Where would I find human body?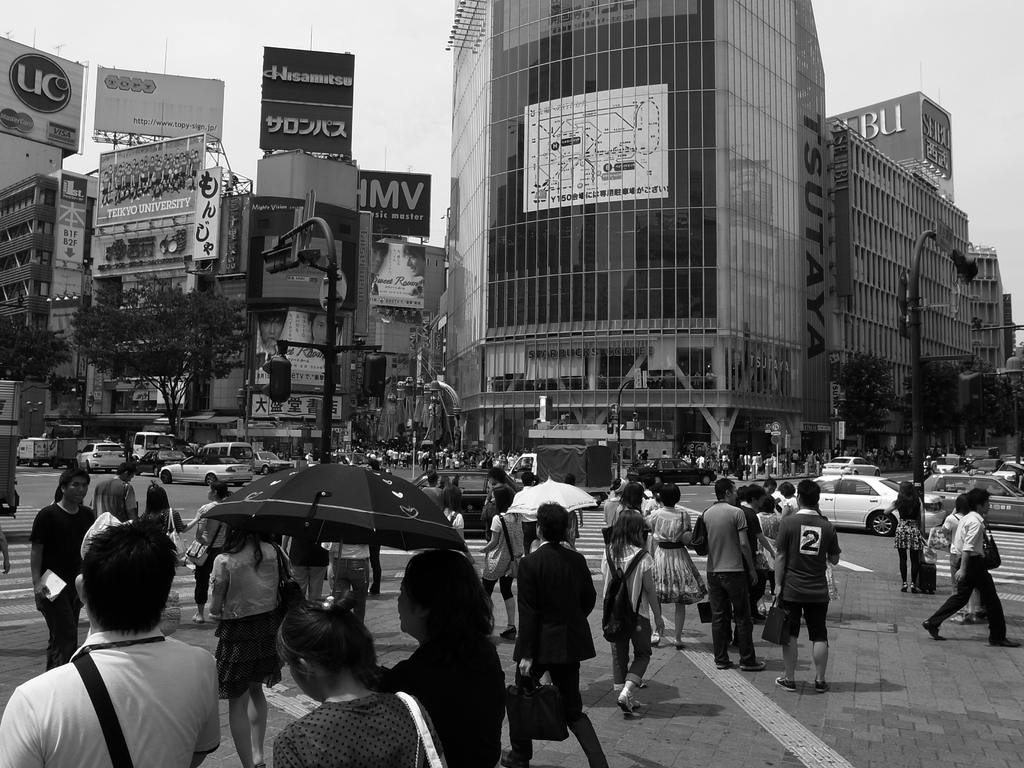
At {"x1": 276, "y1": 585, "x2": 458, "y2": 767}.
